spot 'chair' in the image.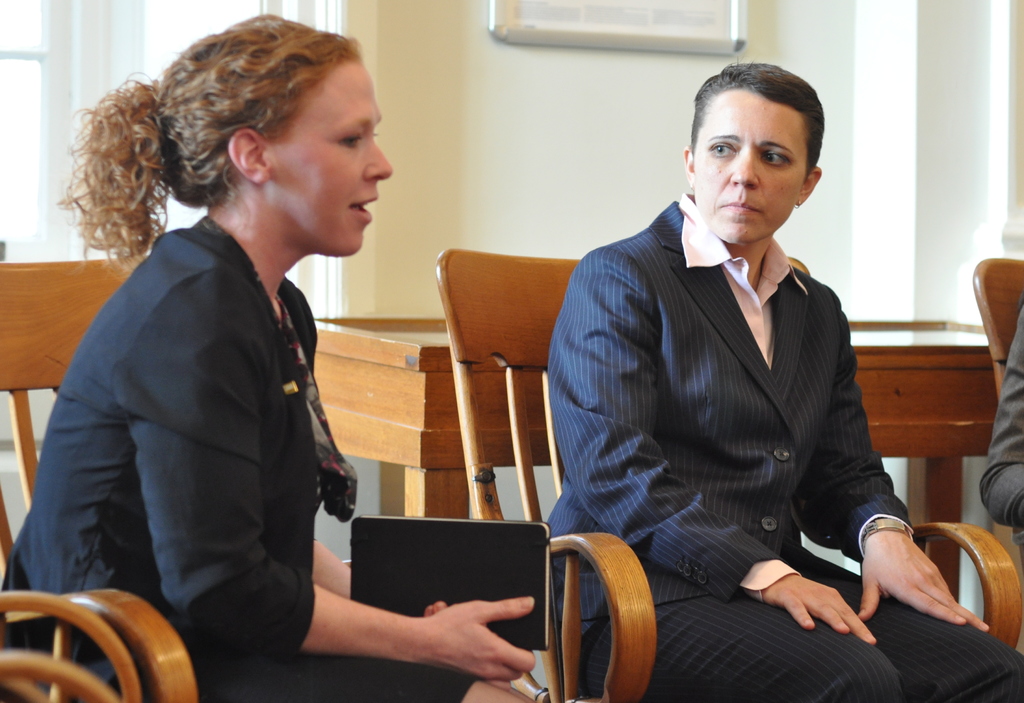
'chair' found at 971, 258, 1023, 400.
